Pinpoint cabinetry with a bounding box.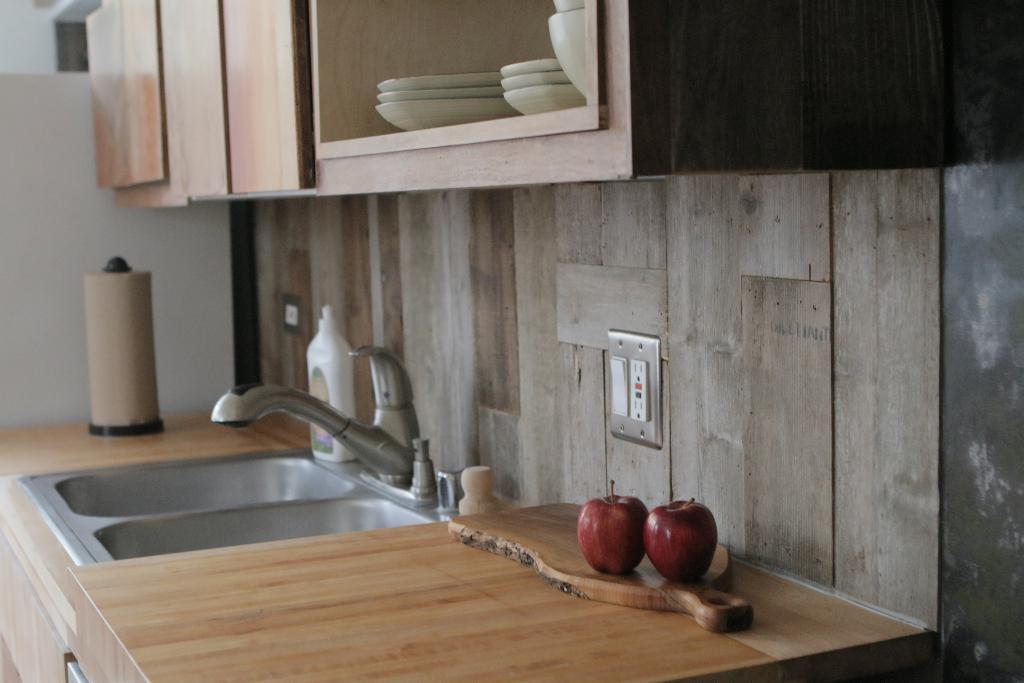
select_region(0, 407, 941, 682).
